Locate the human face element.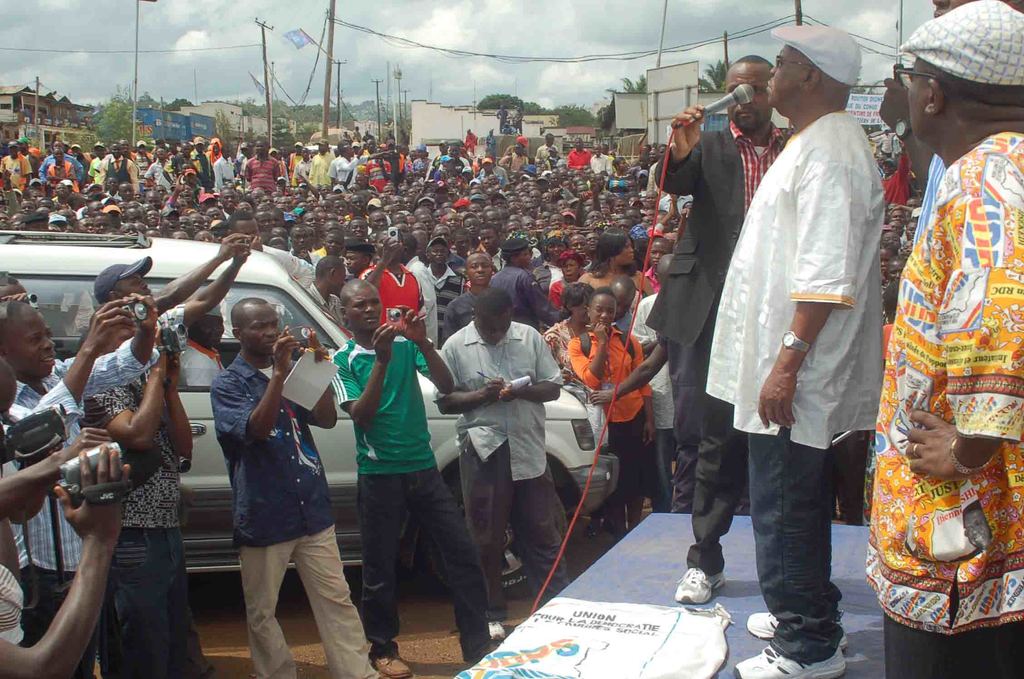
Element bbox: {"x1": 352, "y1": 287, "x2": 382, "y2": 329}.
